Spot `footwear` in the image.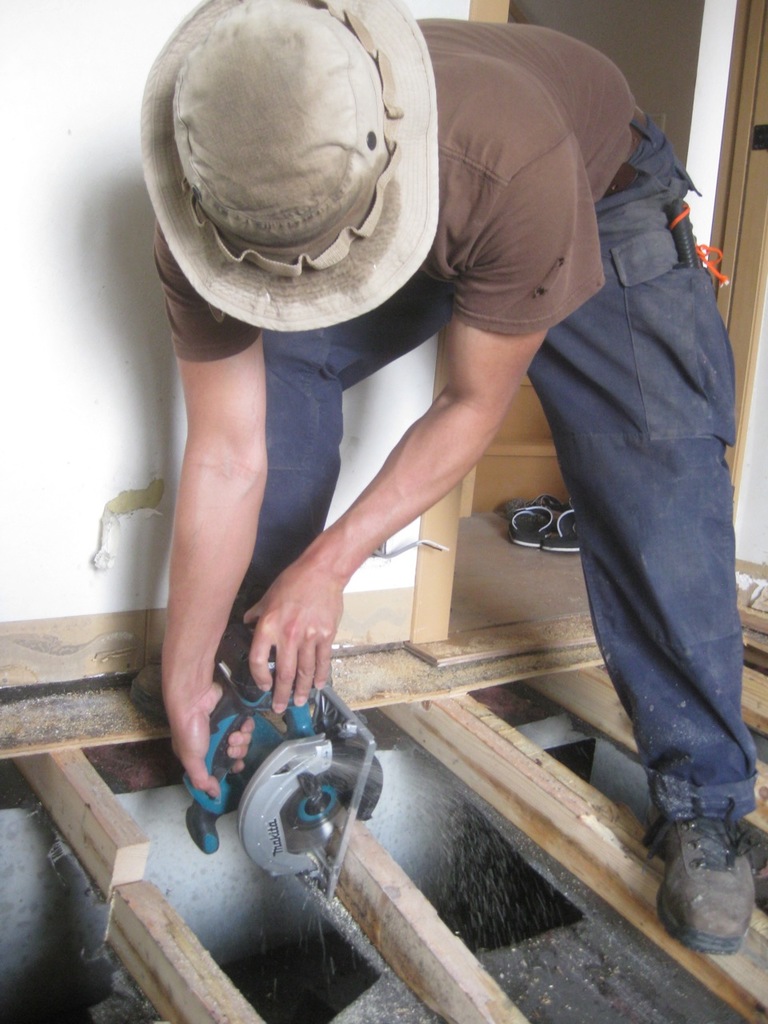
`footwear` found at {"x1": 650, "y1": 810, "x2": 762, "y2": 955}.
